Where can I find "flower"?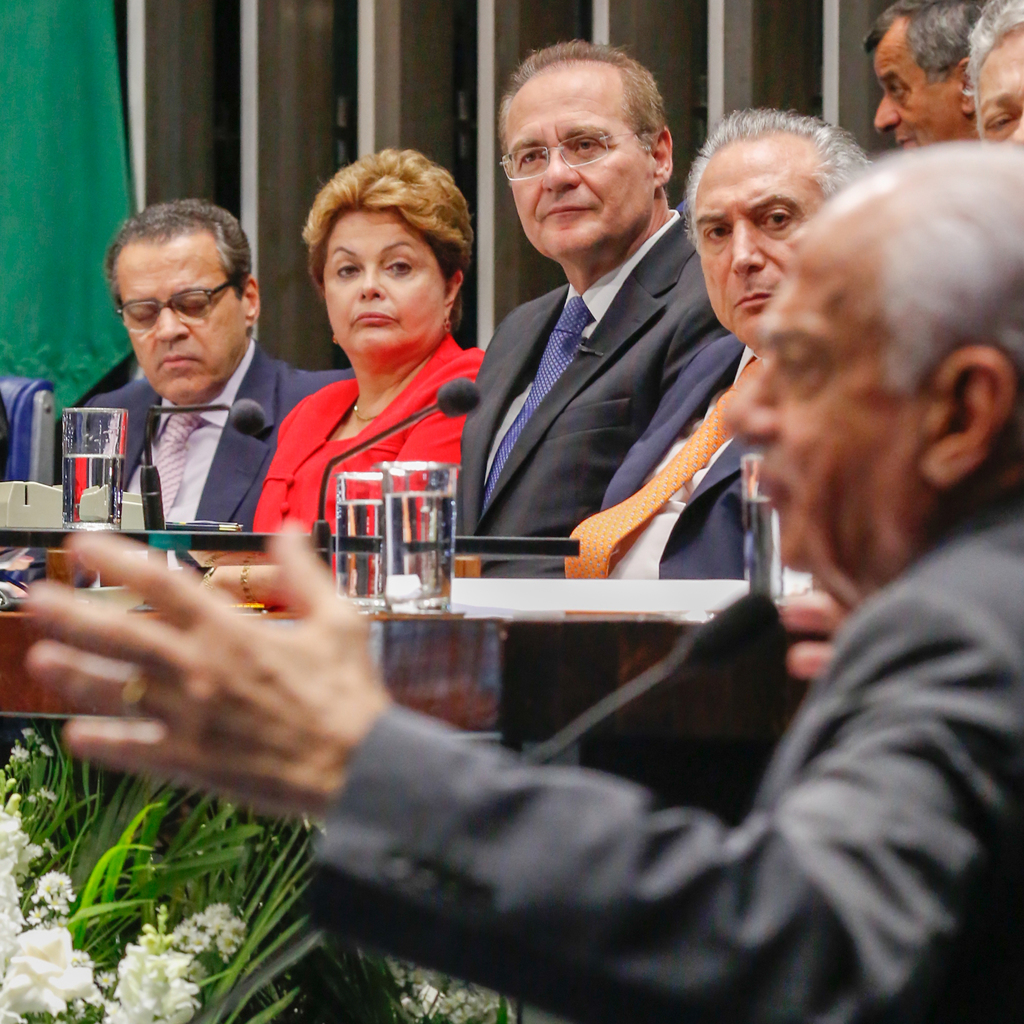
You can find it at box=[97, 921, 212, 1023].
